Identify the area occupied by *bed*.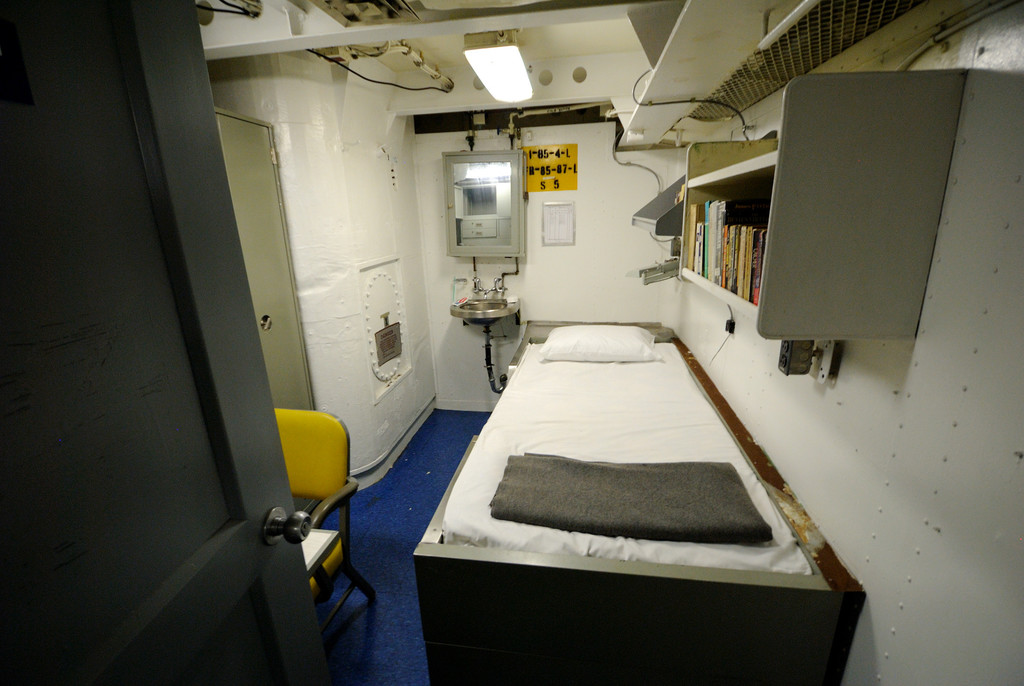
Area: crop(408, 315, 874, 685).
